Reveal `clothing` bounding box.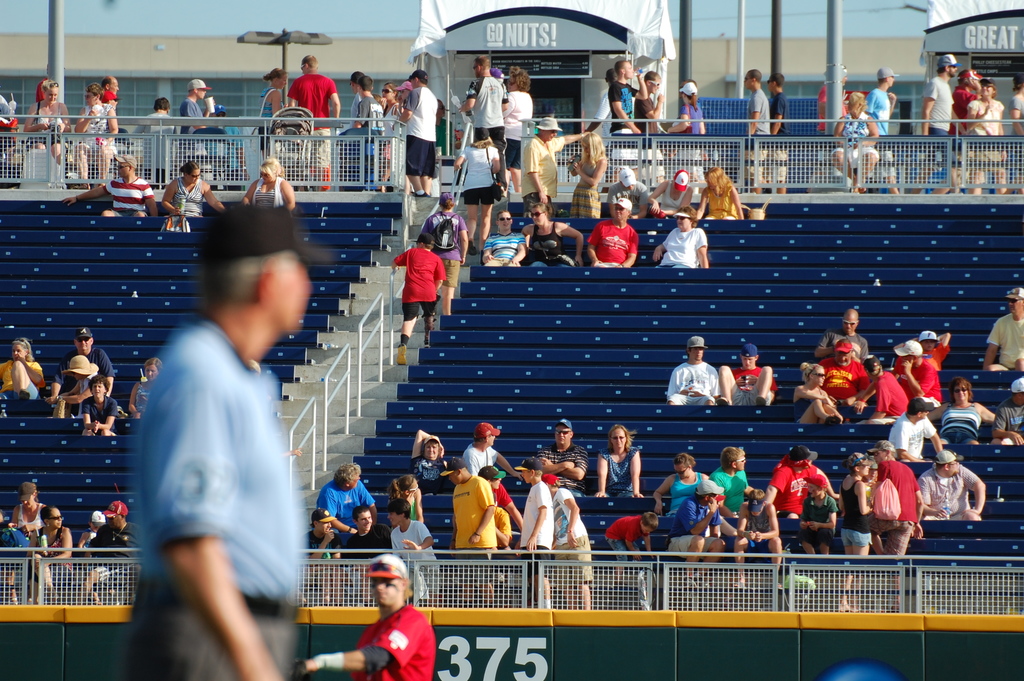
Revealed: (893, 361, 940, 401).
